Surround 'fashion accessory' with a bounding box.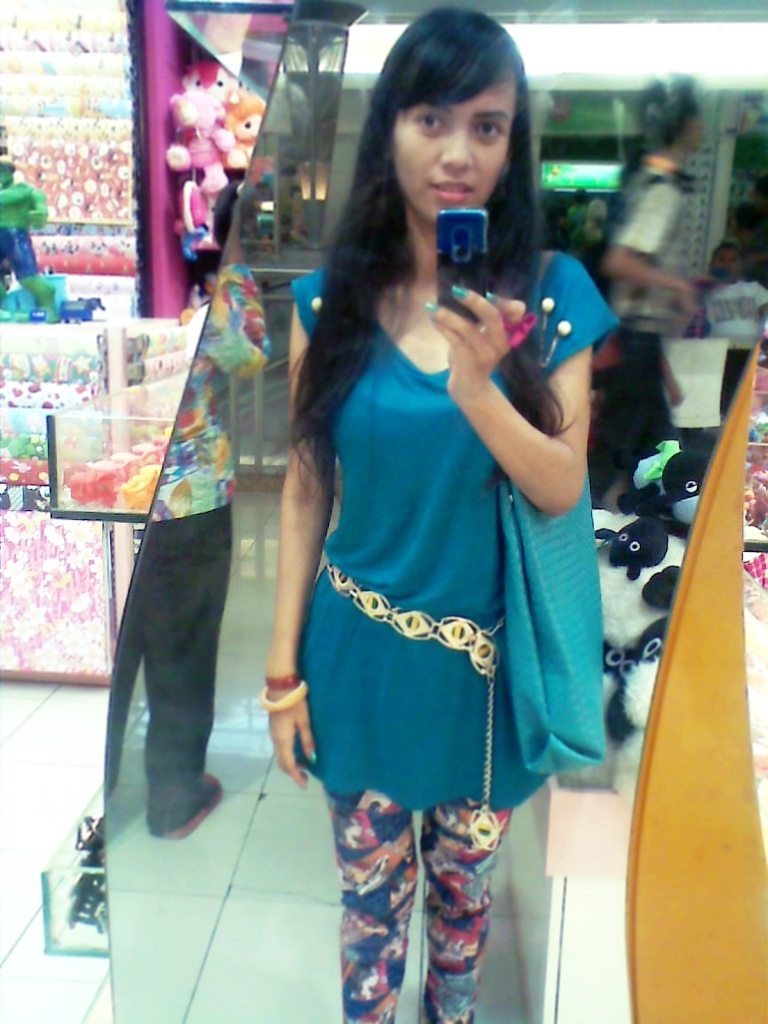
(262, 678, 311, 716).
